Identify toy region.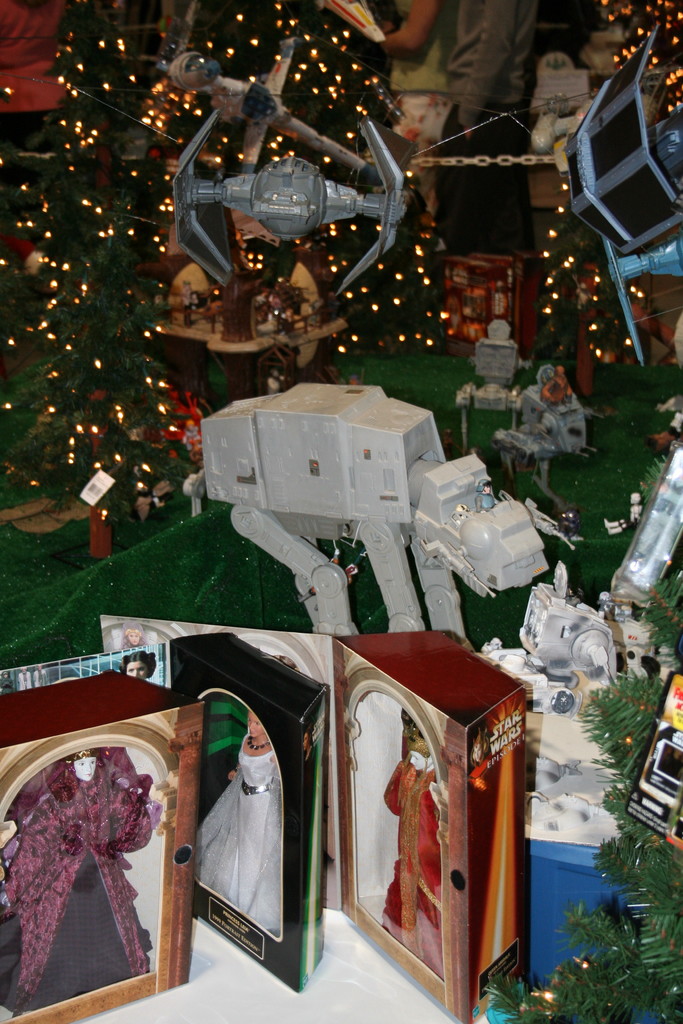
Region: x1=0 y1=749 x2=162 y2=1017.
